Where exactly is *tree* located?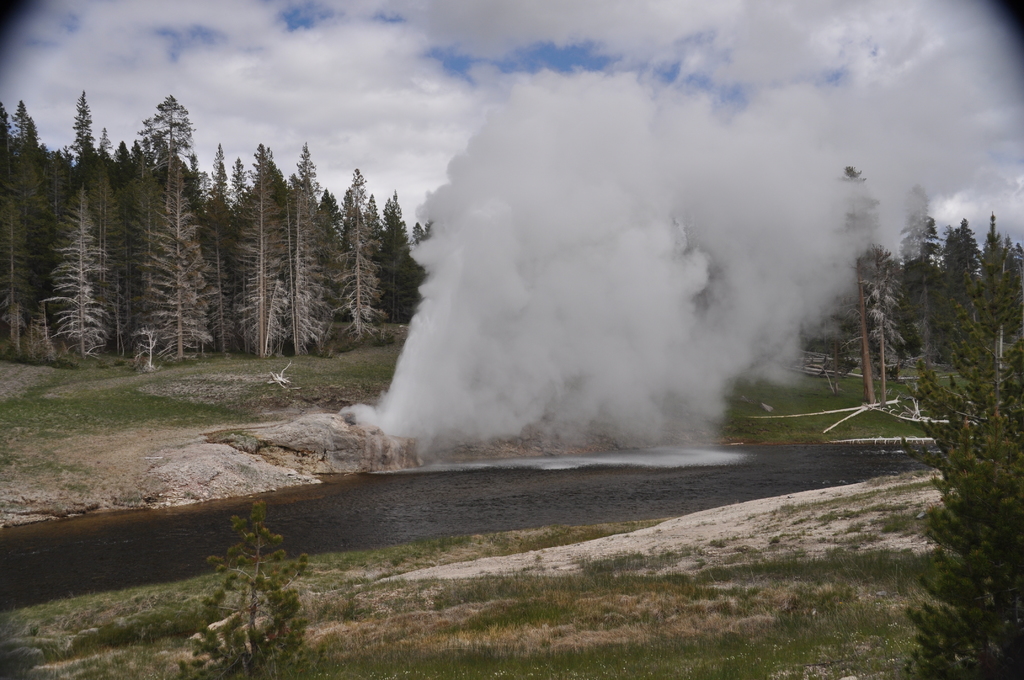
Its bounding box is locate(175, 495, 312, 679).
